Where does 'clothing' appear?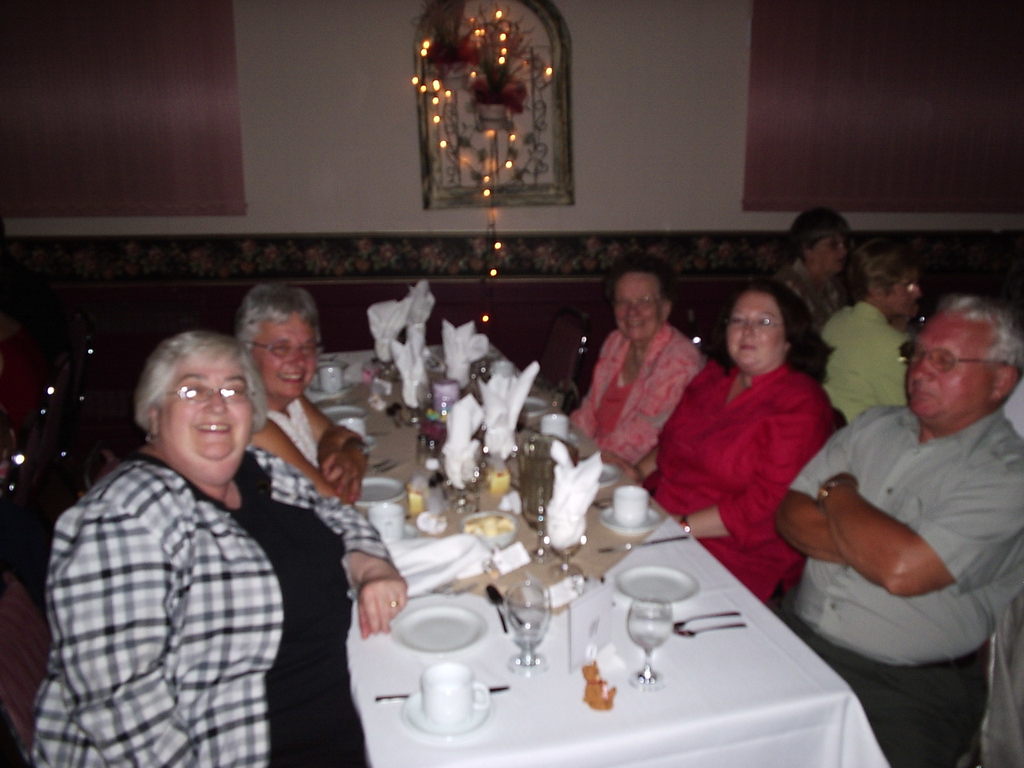
Appears at [633, 368, 835, 609].
